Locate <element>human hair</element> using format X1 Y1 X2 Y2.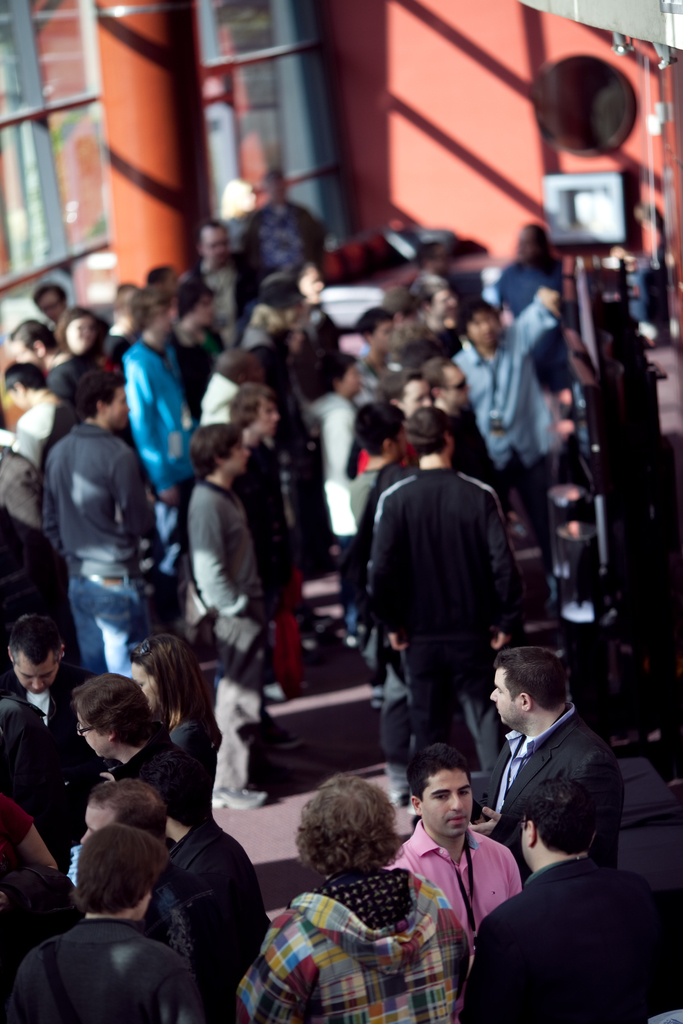
457 298 498 345.
